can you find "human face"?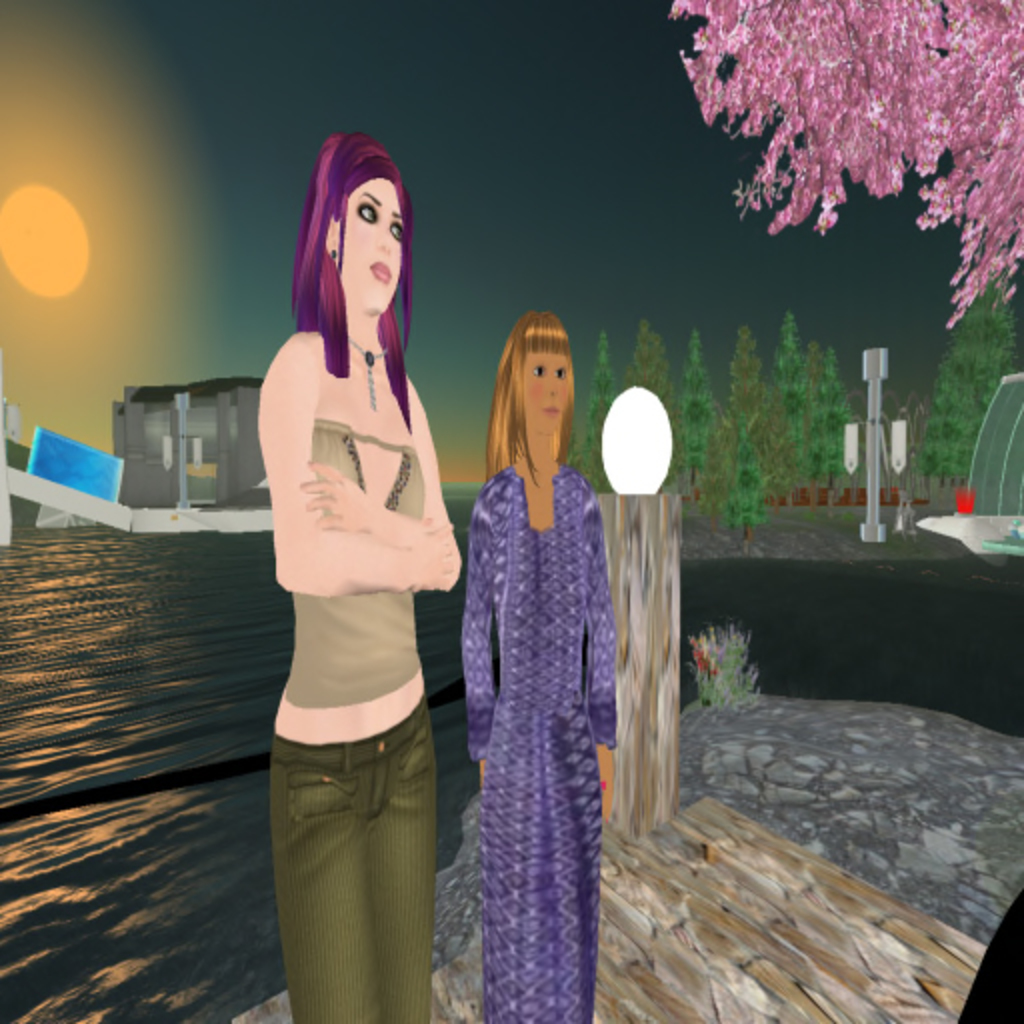
Yes, bounding box: BBox(336, 182, 408, 318).
